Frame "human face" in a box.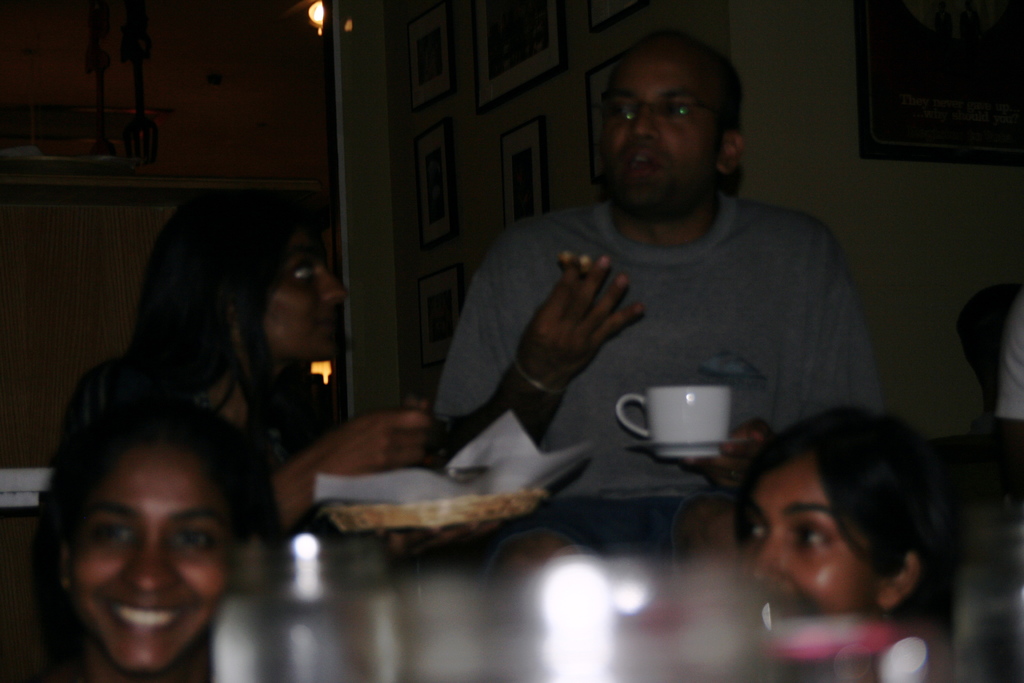
[735,456,872,616].
